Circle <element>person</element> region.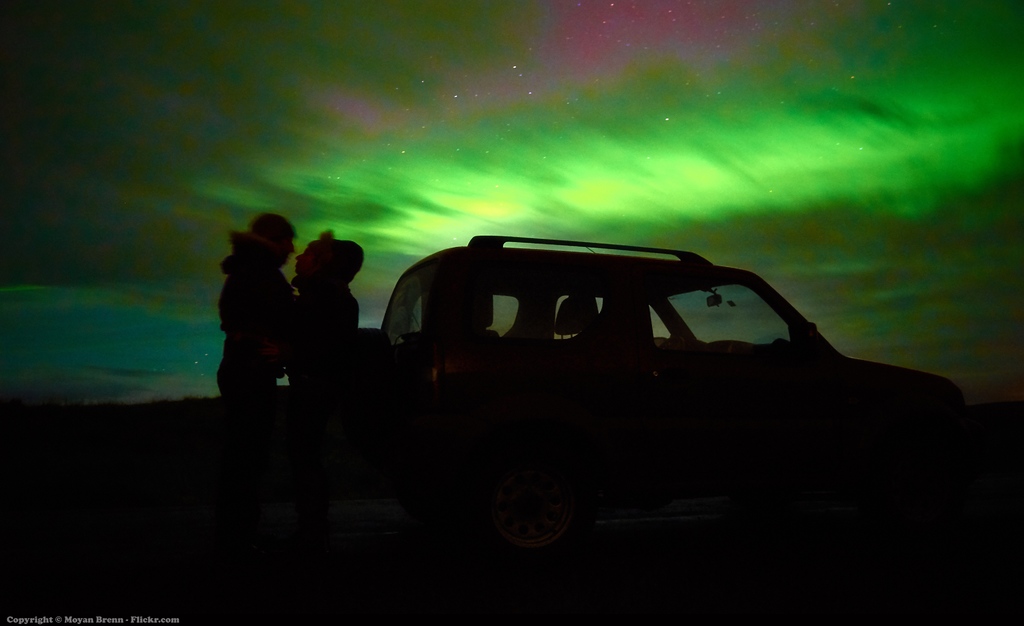
Region: <box>292,238,368,390</box>.
